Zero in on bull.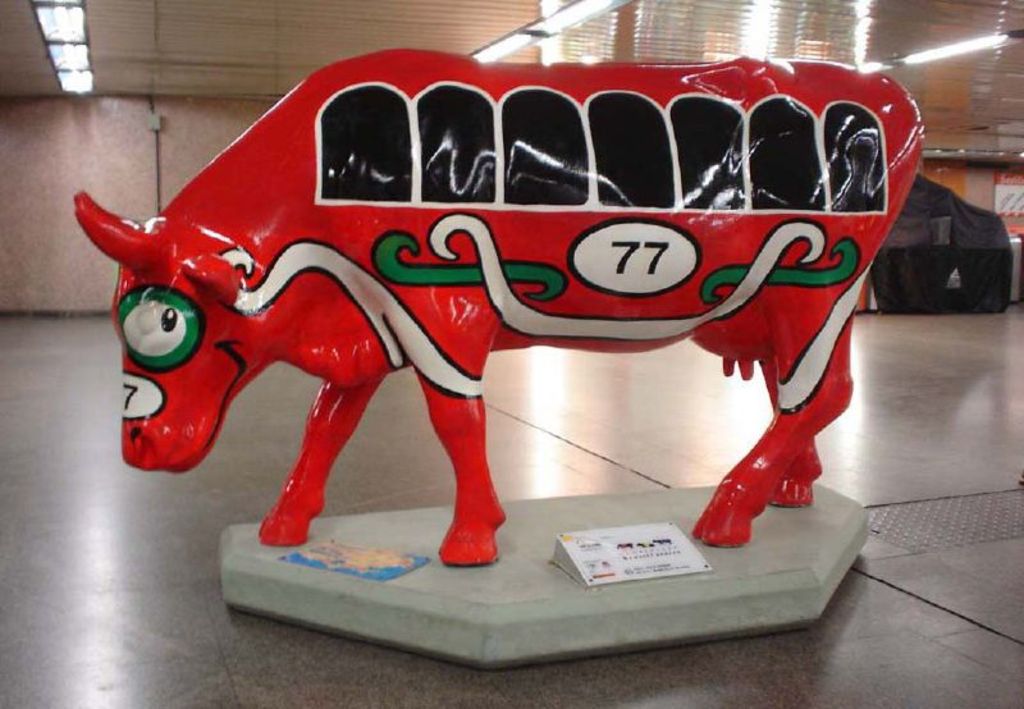
Zeroed in: <box>65,46,933,572</box>.
